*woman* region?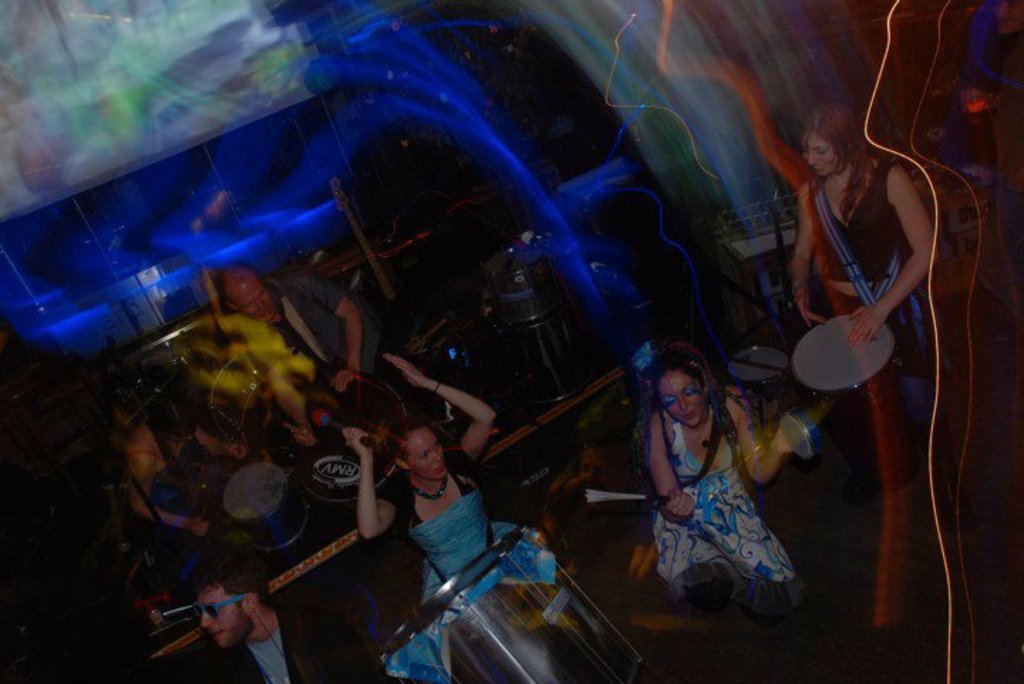
[620, 334, 802, 633]
